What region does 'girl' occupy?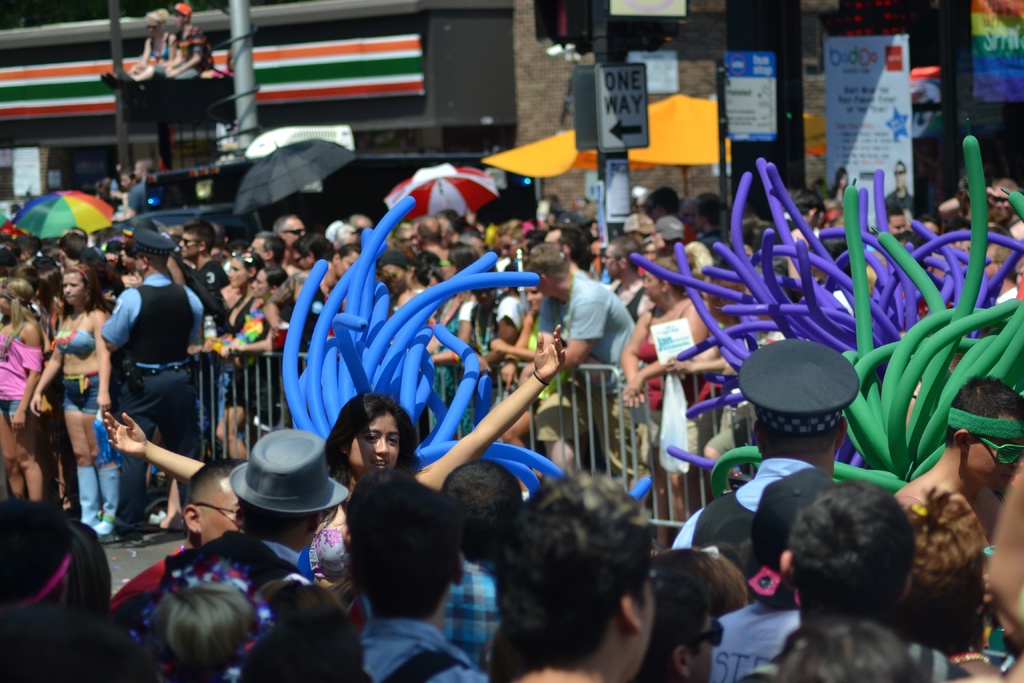
[x1=104, y1=320, x2=566, y2=587].
